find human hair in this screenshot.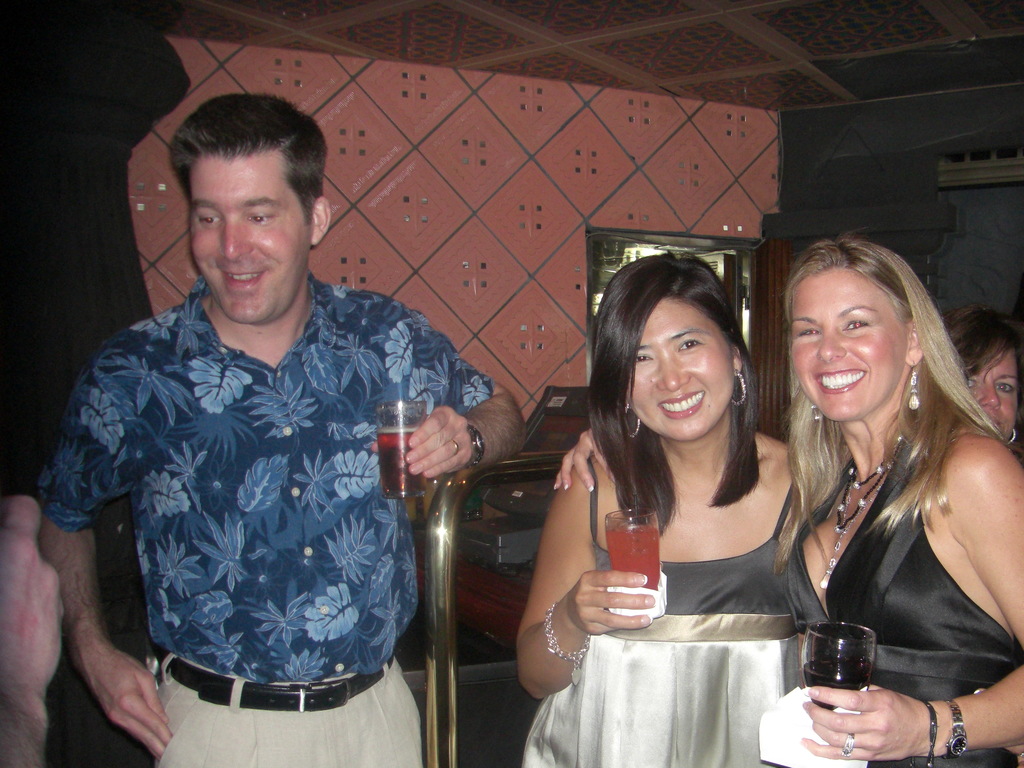
The bounding box for human hair is 753 231 980 634.
